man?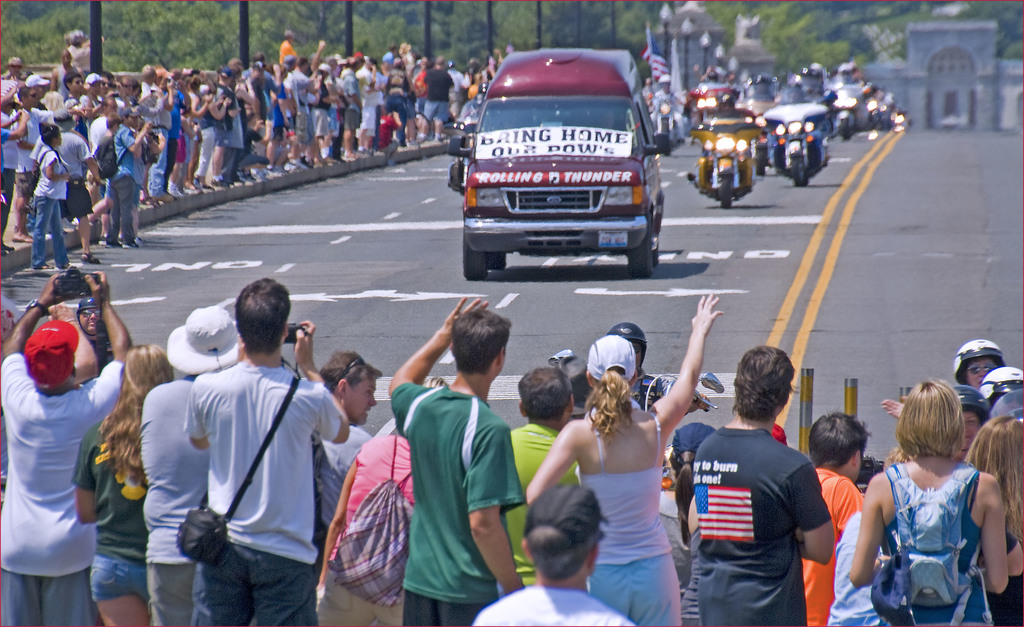
{"x1": 14, "y1": 93, "x2": 58, "y2": 234}
